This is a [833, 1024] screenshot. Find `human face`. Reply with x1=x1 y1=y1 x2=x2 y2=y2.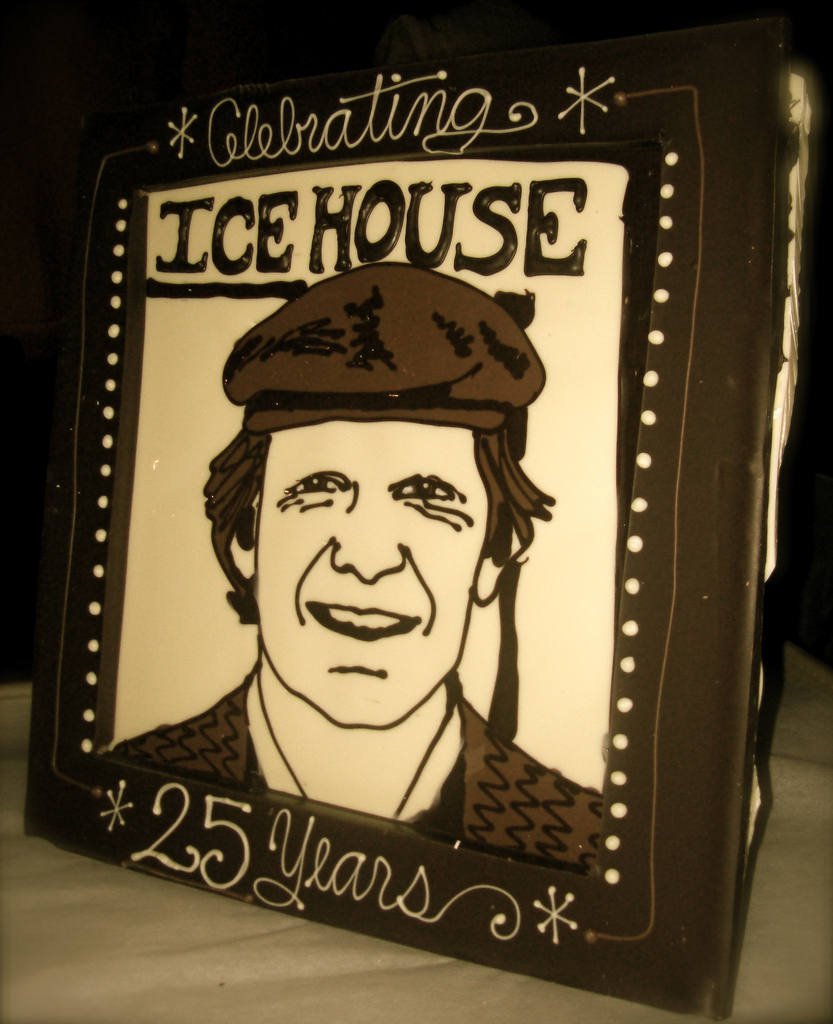
x1=256 y1=420 x2=486 y2=728.
